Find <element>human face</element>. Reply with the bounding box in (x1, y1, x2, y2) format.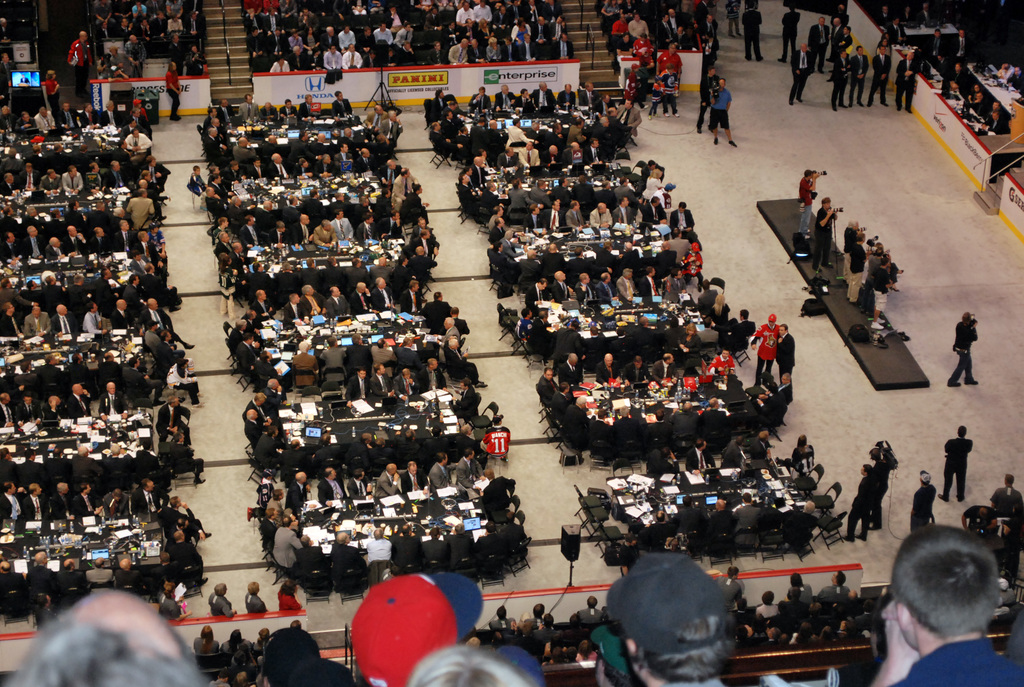
(1012, 70, 1021, 78).
